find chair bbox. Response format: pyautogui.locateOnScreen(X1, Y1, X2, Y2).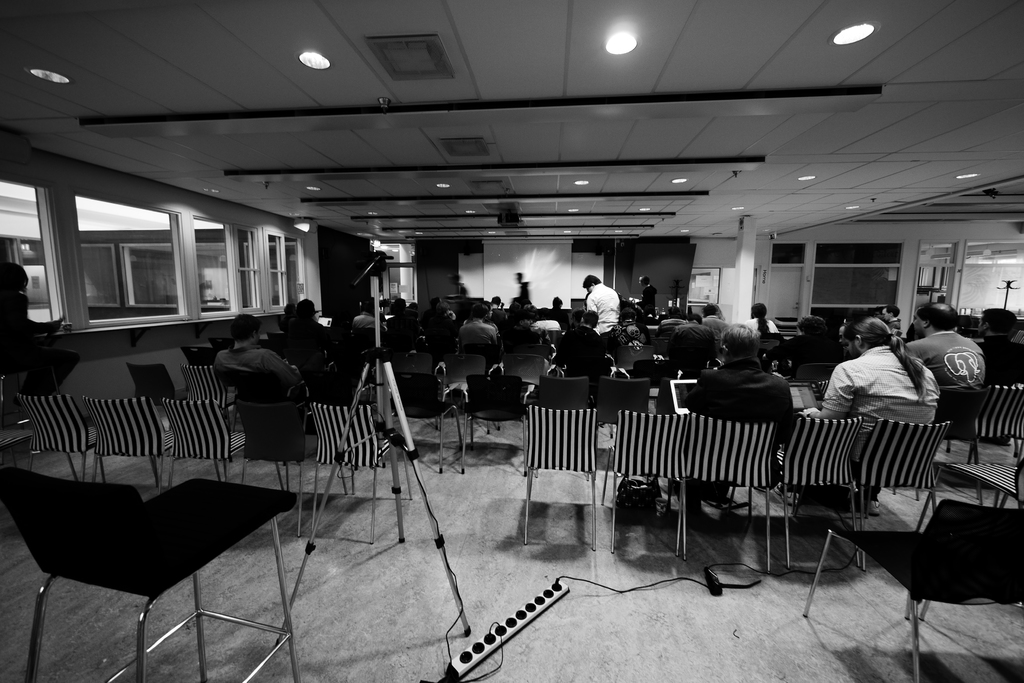
pyautogui.locateOnScreen(758, 342, 778, 354).
